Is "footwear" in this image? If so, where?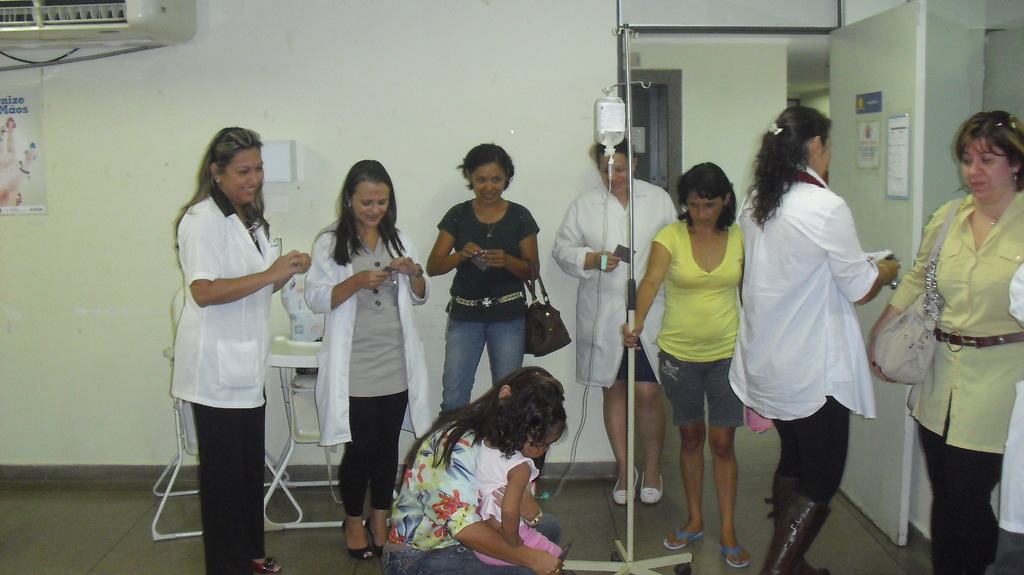
Yes, at (left=607, top=461, right=640, bottom=509).
